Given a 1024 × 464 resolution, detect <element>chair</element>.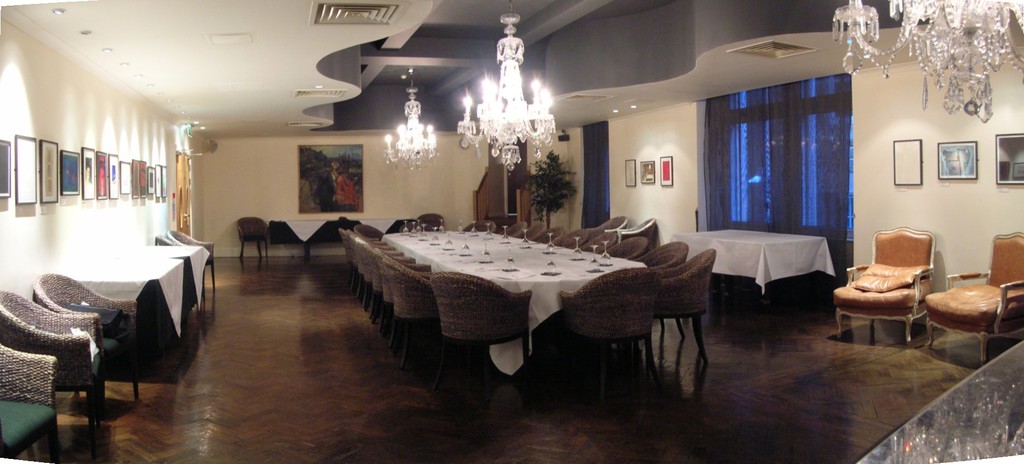
[520,218,547,241].
